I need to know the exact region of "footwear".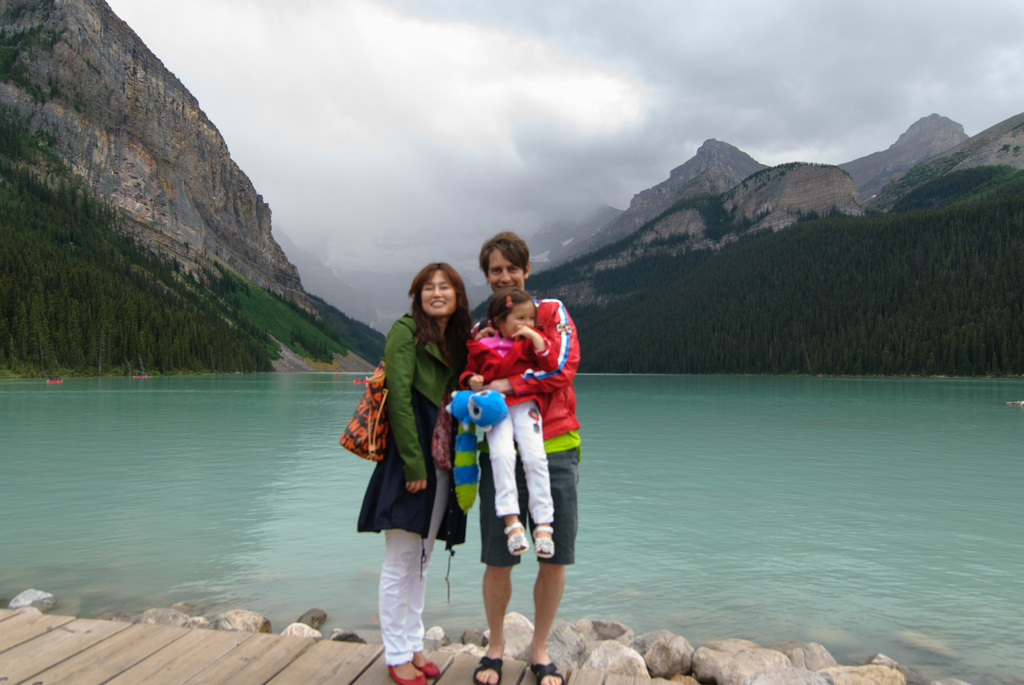
Region: rect(471, 654, 506, 684).
